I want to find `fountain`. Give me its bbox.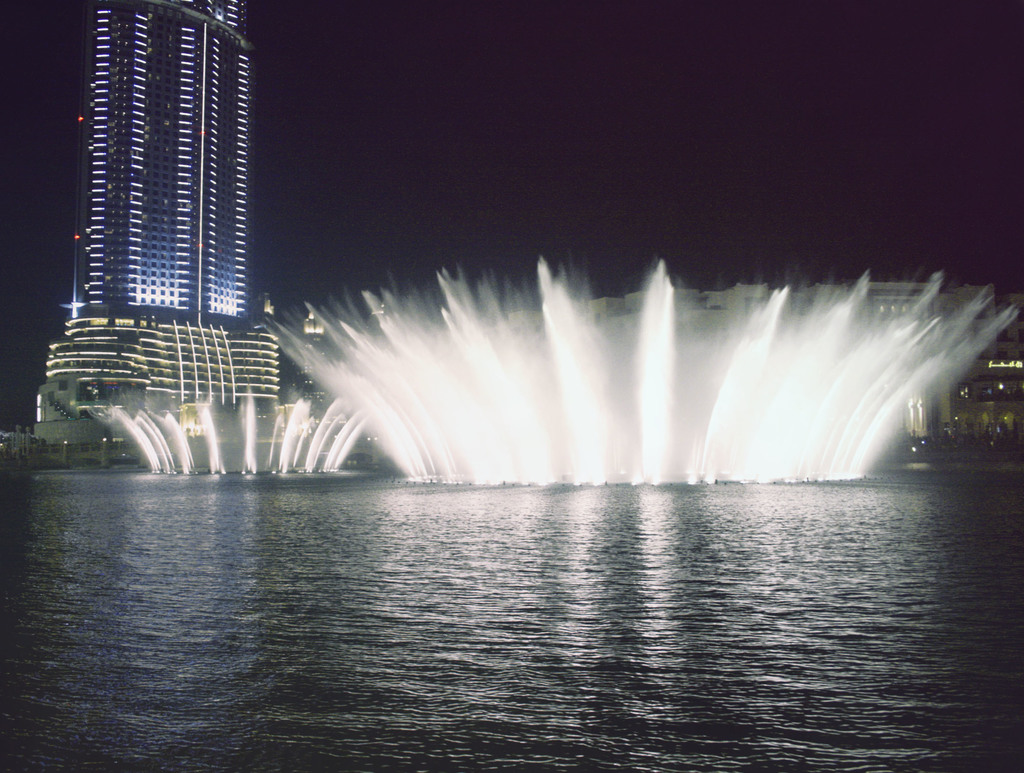
<region>260, 245, 1023, 497</region>.
